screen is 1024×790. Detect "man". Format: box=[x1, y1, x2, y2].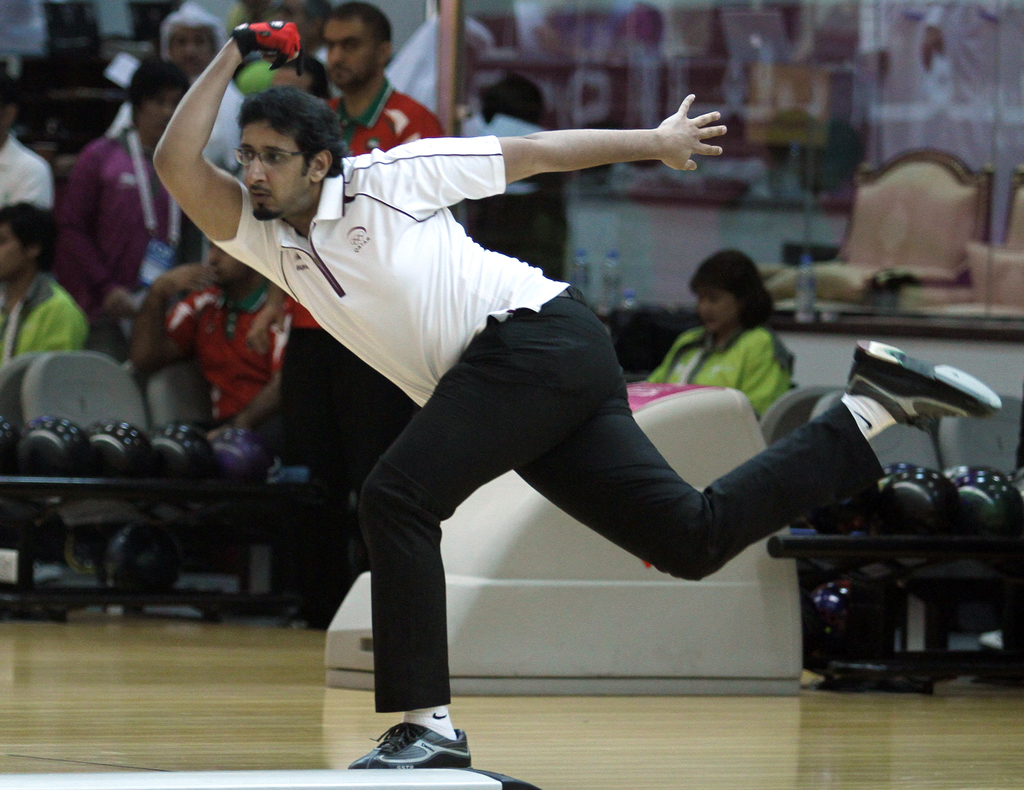
box=[53, 55, 200, 363].
